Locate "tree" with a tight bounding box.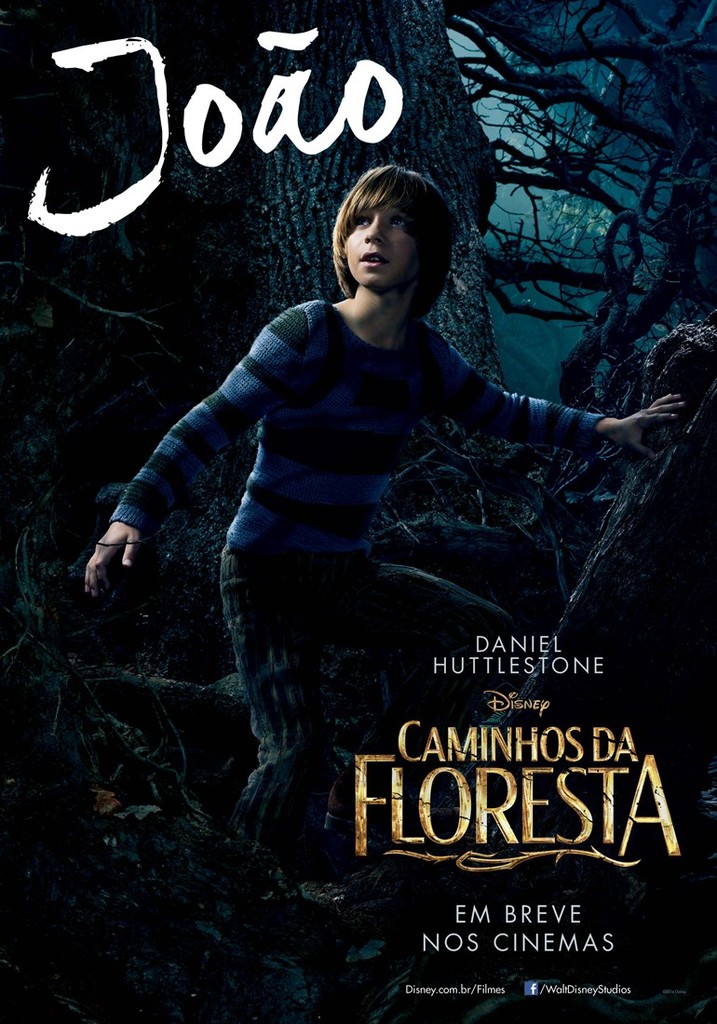
crop(417, 14, 696, 404).
